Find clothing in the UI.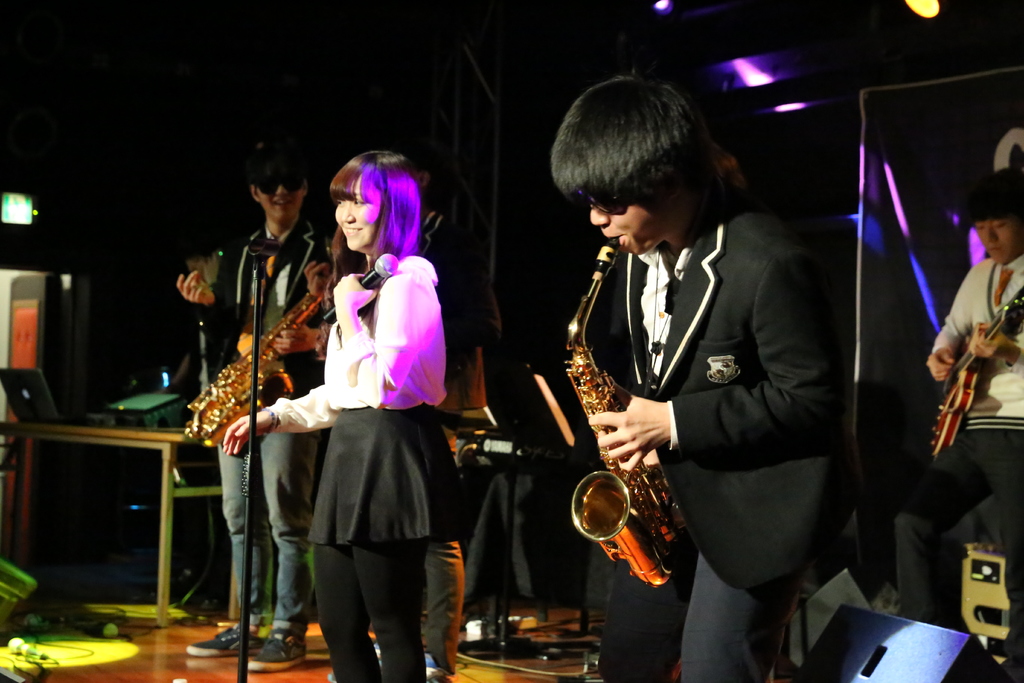
UI element at bbox=[559, 152, 873, 630].
